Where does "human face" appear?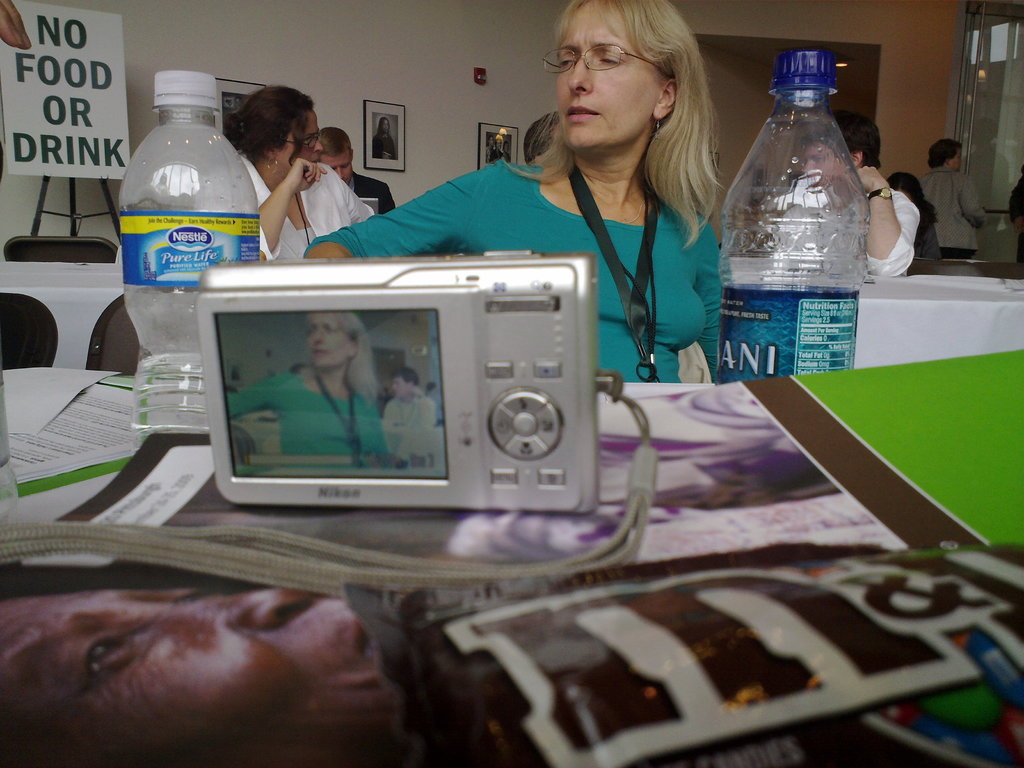
Appears at [382, 121, 390, 134].
